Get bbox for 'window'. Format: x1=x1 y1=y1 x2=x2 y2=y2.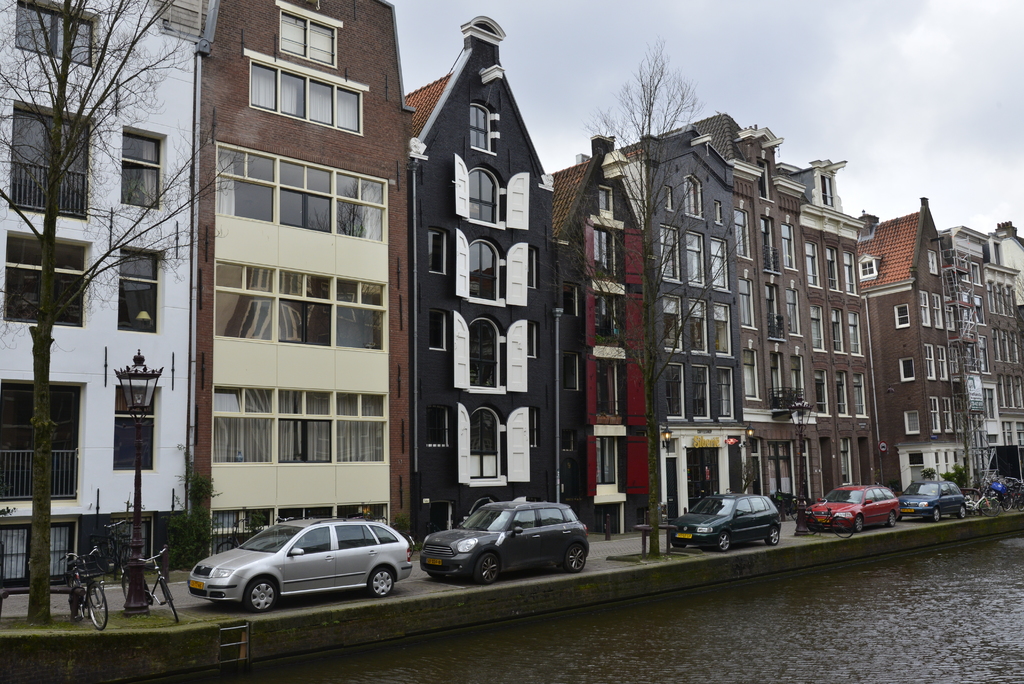
x1=742 y1=348 x2=760 y2=398.
